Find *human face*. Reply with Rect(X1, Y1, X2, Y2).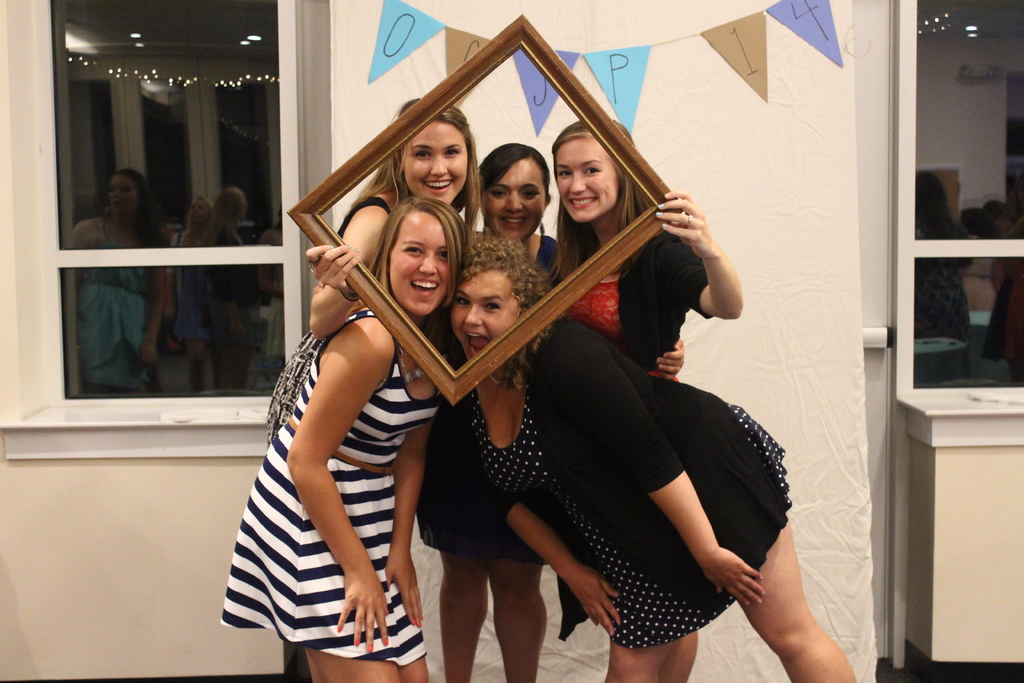
Rect(399, 120, 472, 205).
